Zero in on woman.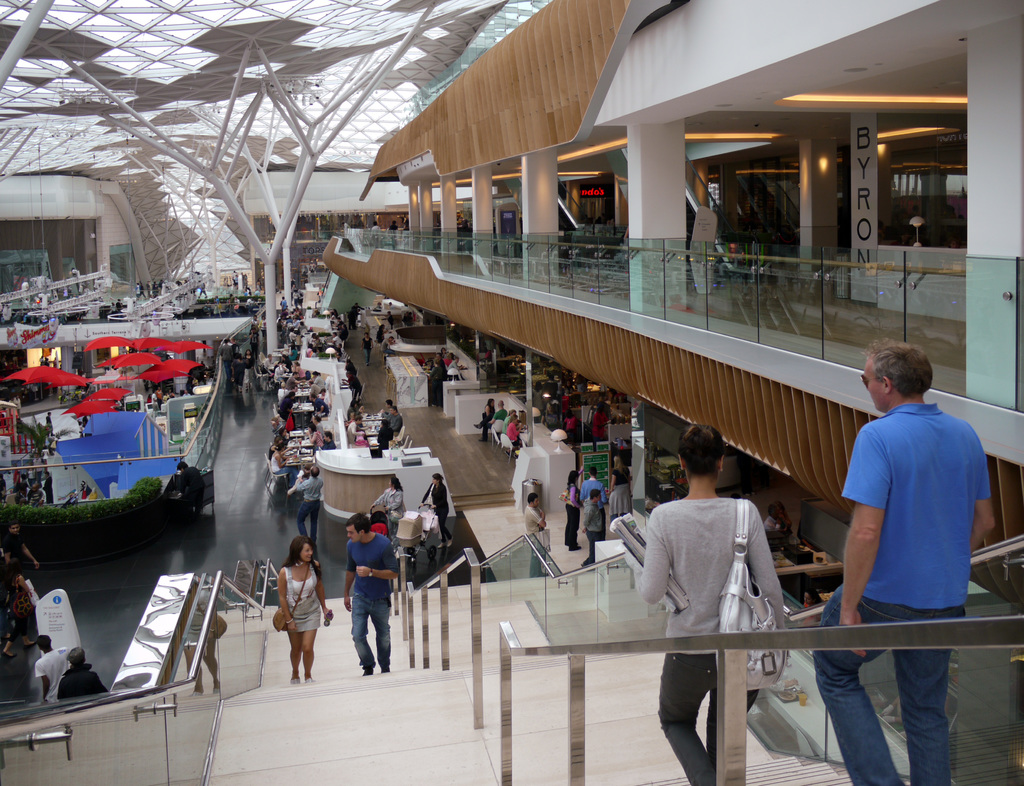
Zeroed in: detection(147, 393, 155, 405).
